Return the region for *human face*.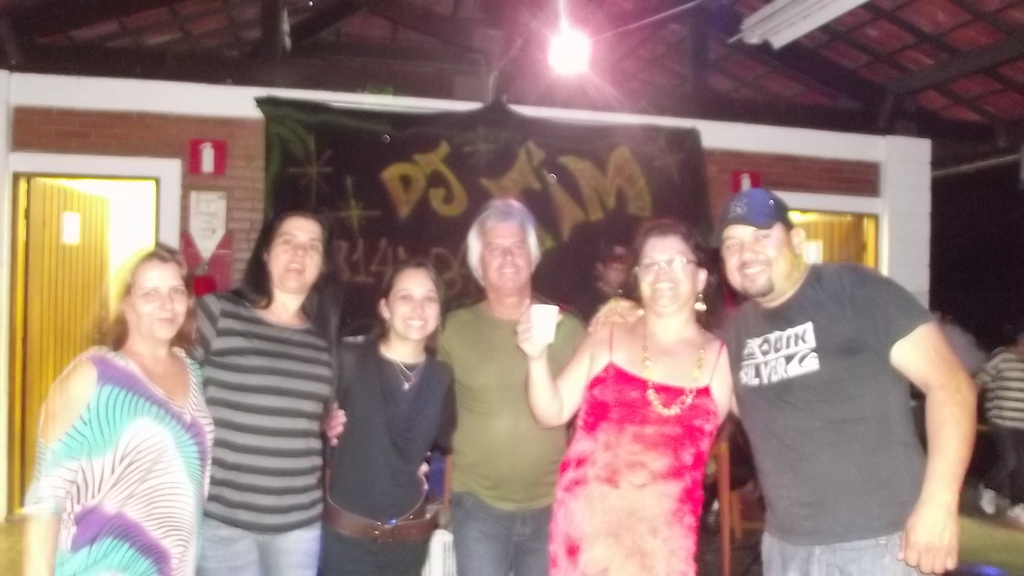
129, 260, 190, 333.
